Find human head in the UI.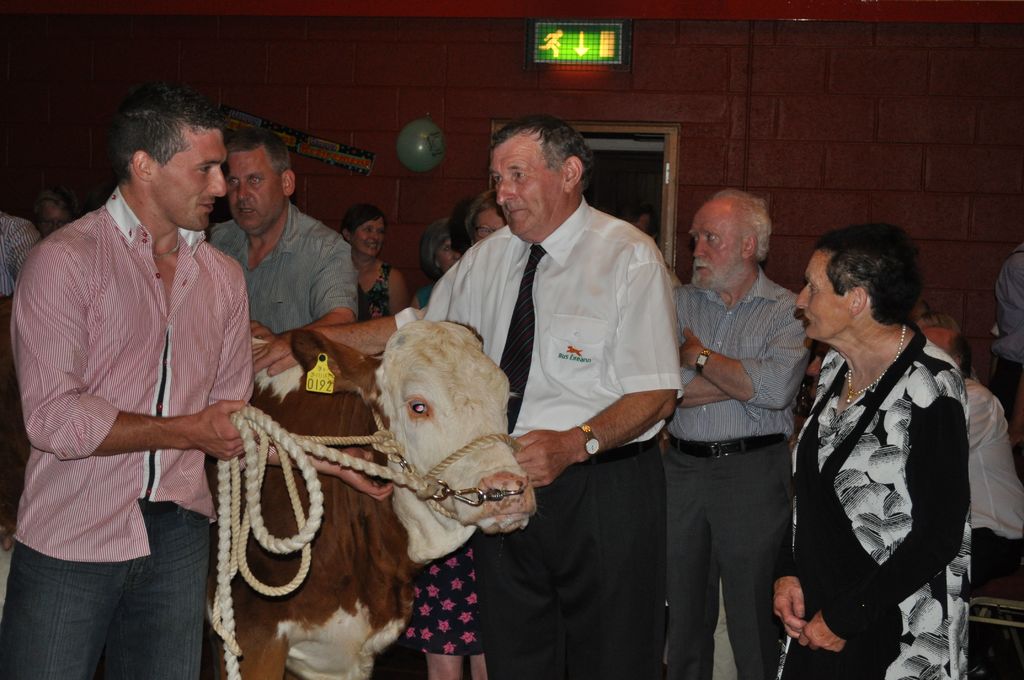
UI element at bbox(488, 114, 593, 236).
